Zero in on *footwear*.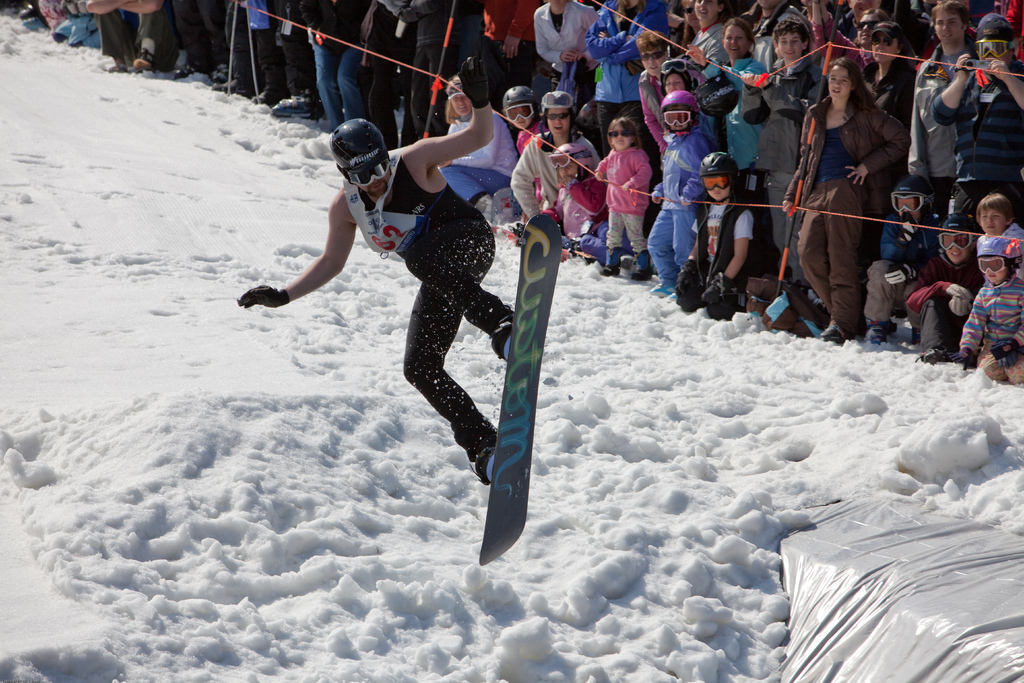
Zeroed in: left=632, top=249, right=652, bottom=279.
